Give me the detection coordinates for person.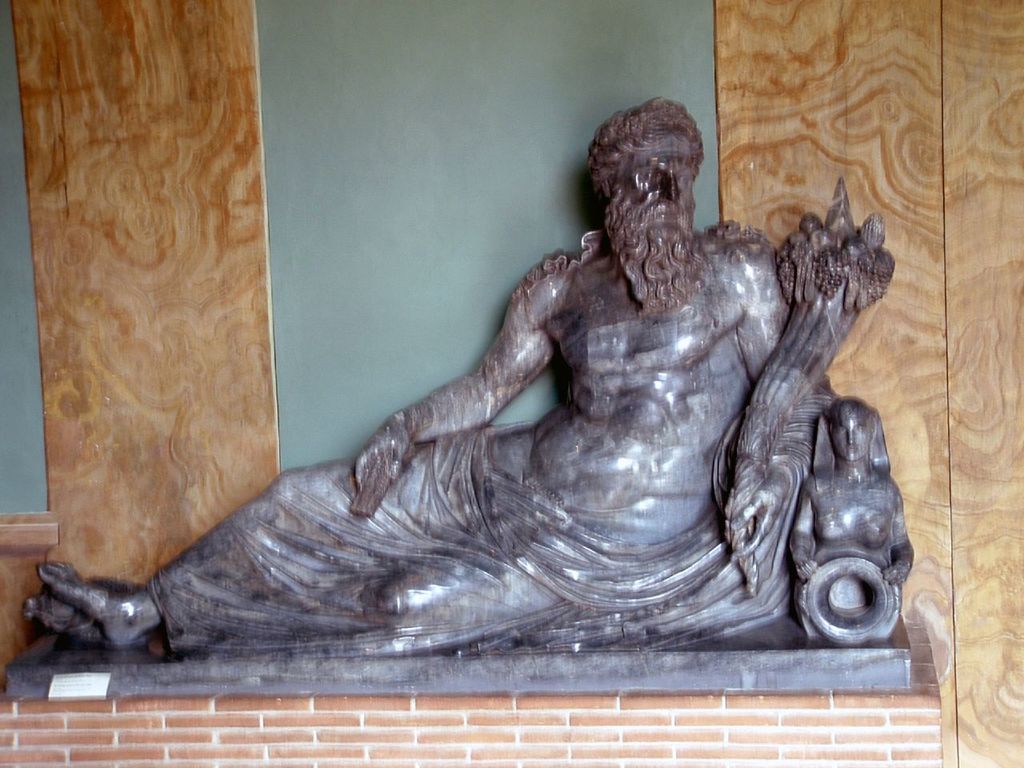
locate(10, 82, 839, 661).
